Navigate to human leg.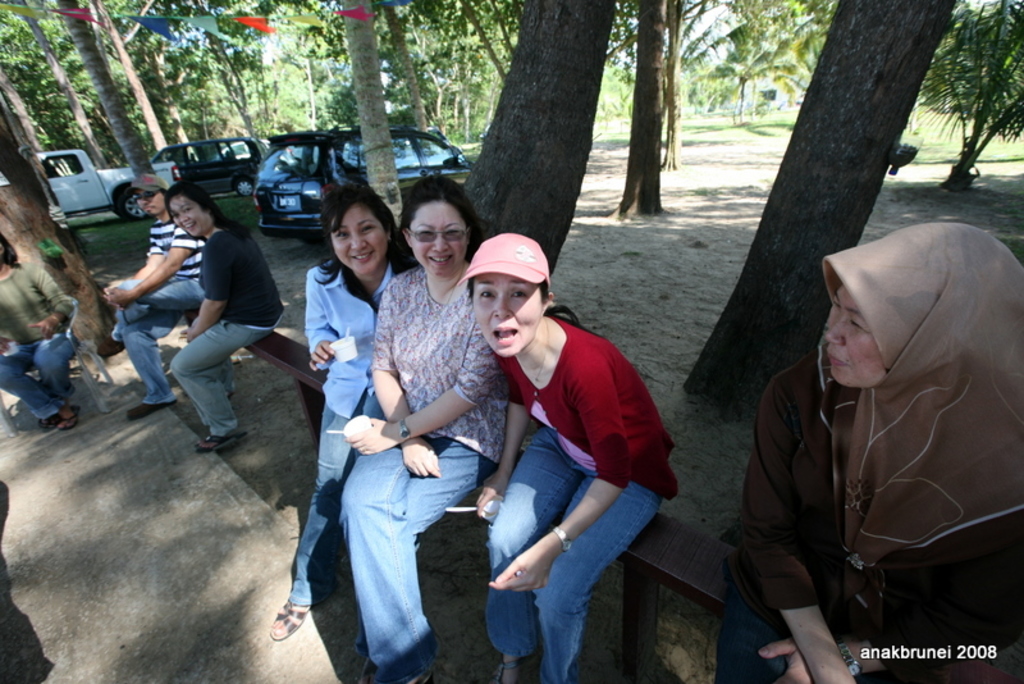
Navigation target: [483,427,580,683].
